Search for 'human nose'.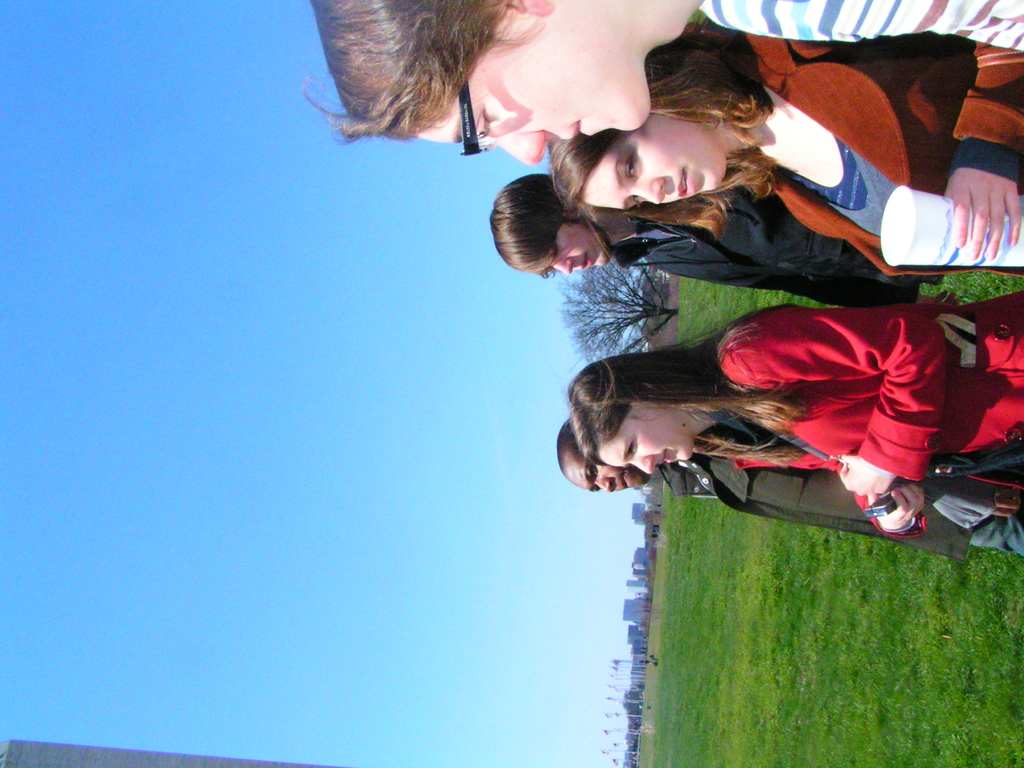
Found at rect(597, 477, 617, 492).
